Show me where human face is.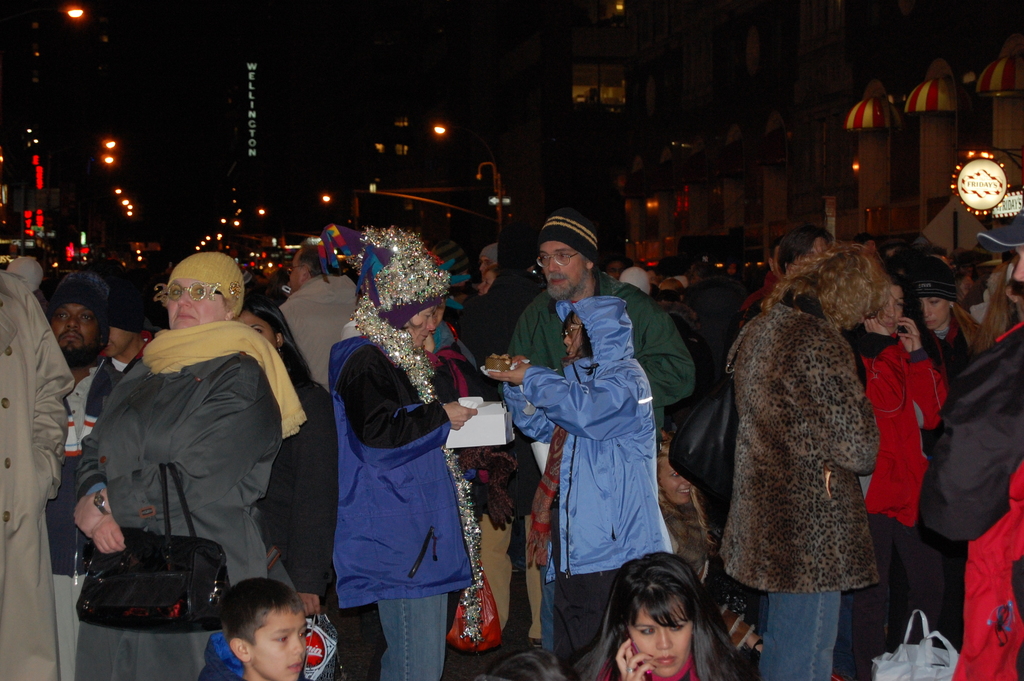
human face is at (left=543, top=241, right=588, bottom=300).
